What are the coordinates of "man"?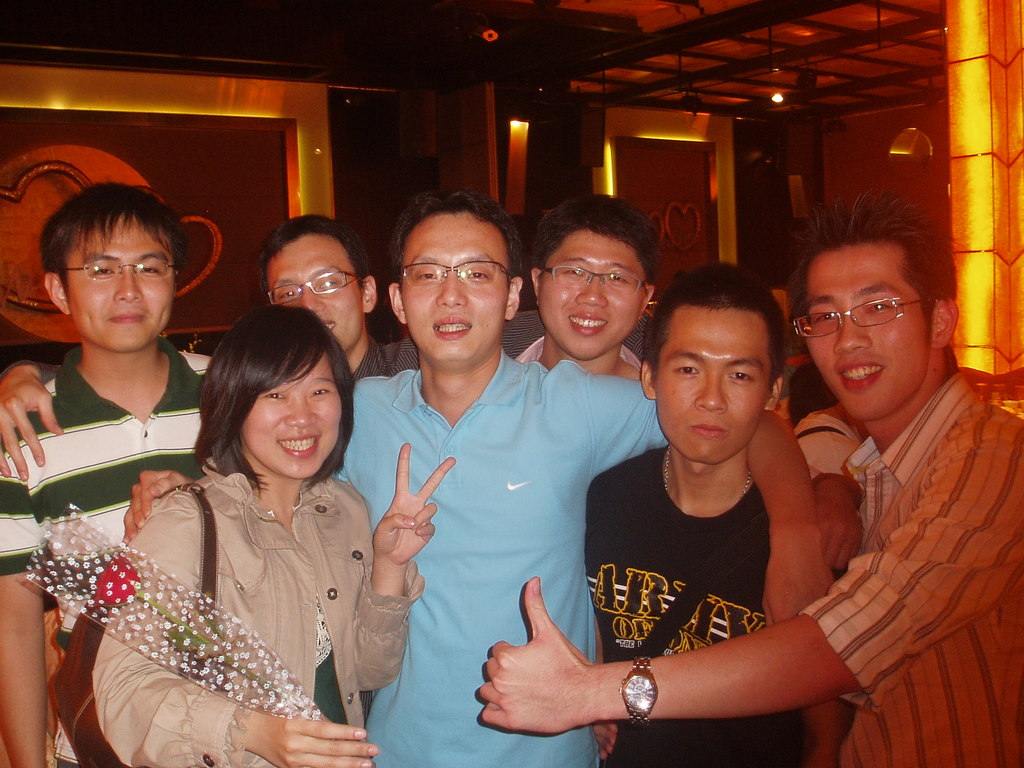
117,182,840,767.
